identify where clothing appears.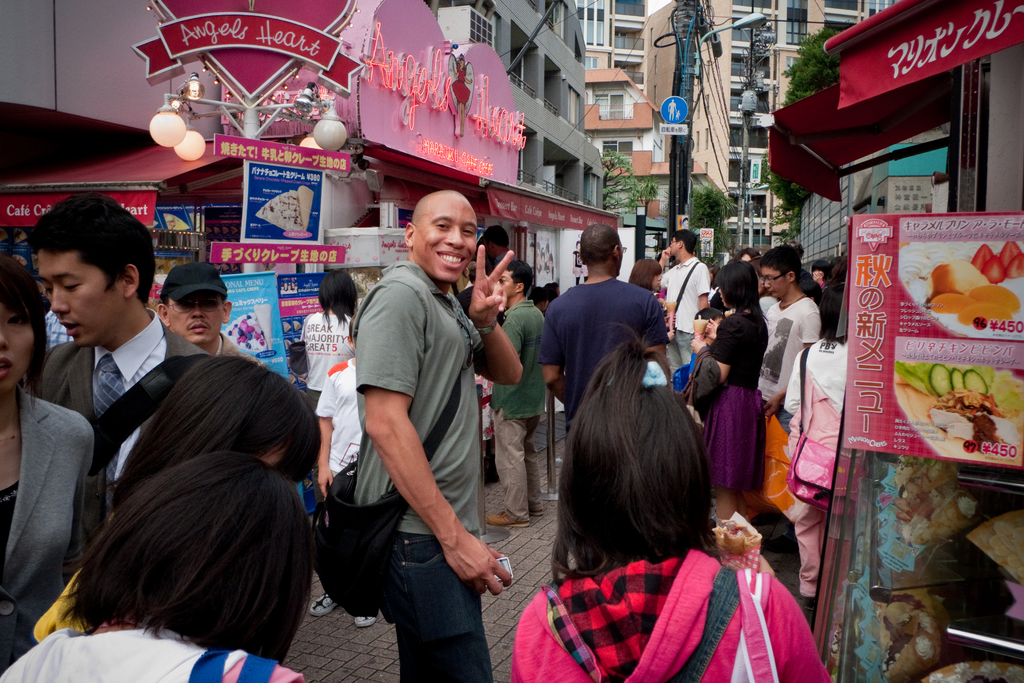
Appears at 0, 382, 90, 682.
